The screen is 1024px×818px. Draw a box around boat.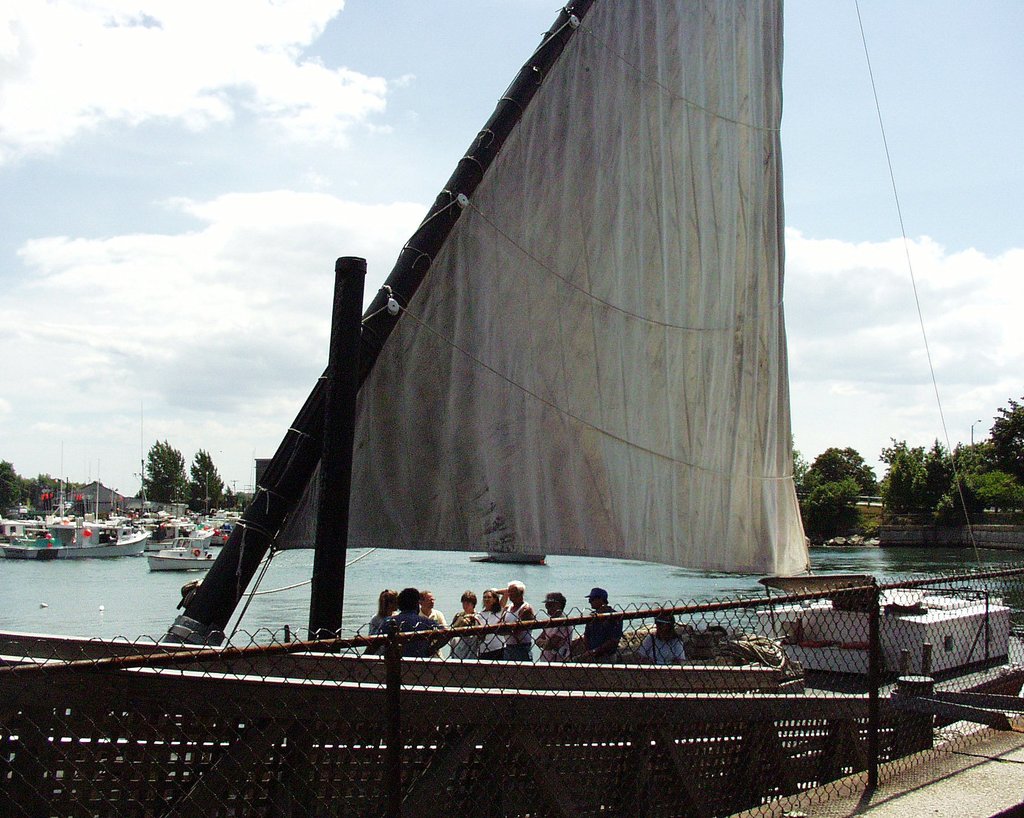
<region>0, 0, 1023, 817</region>.
